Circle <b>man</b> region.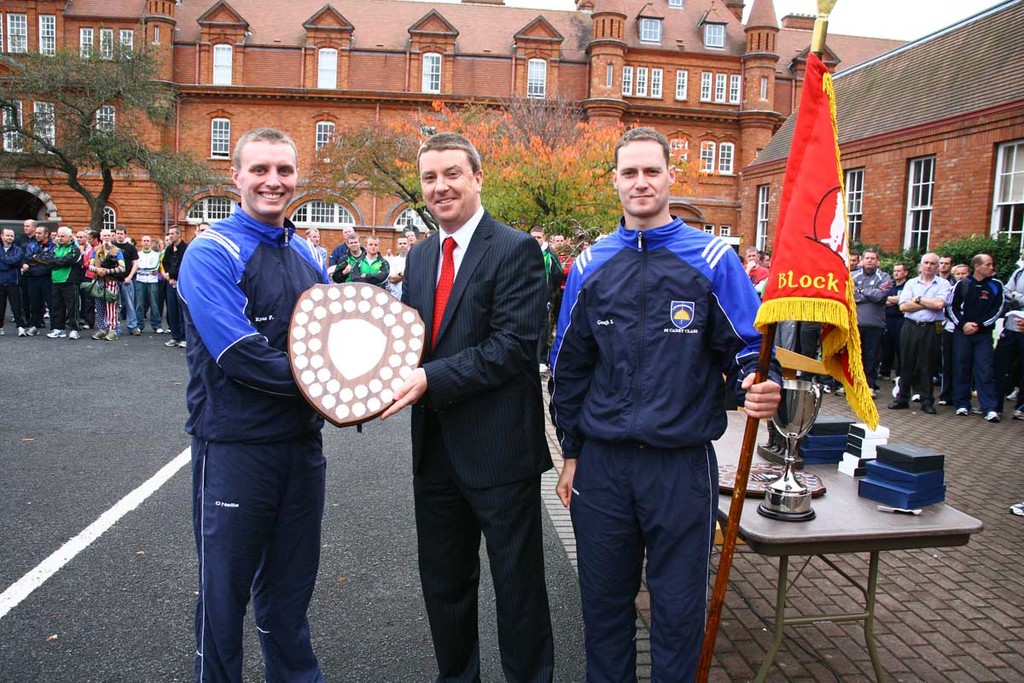
Region: [176, 124, 332, 682].
